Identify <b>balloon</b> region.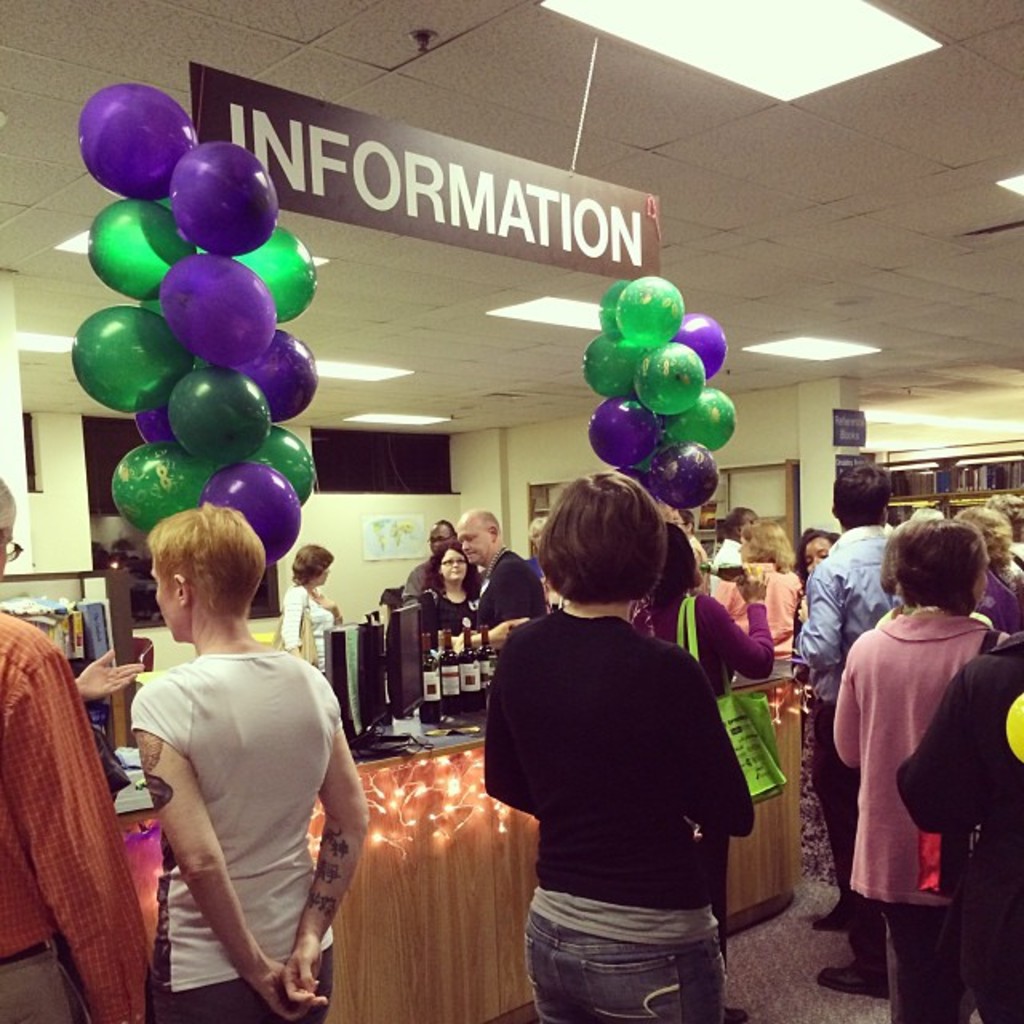
Region: <region>653, 438, 720, 507</region>.
